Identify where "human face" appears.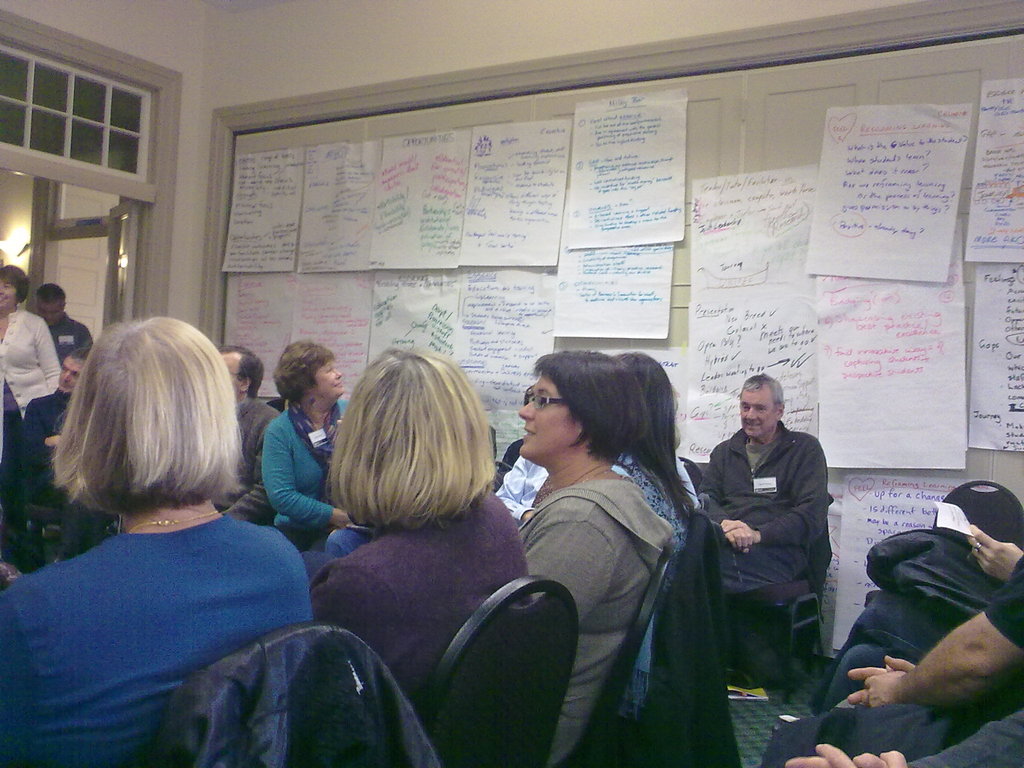
Appears at box(0, 283, 13, 308).
